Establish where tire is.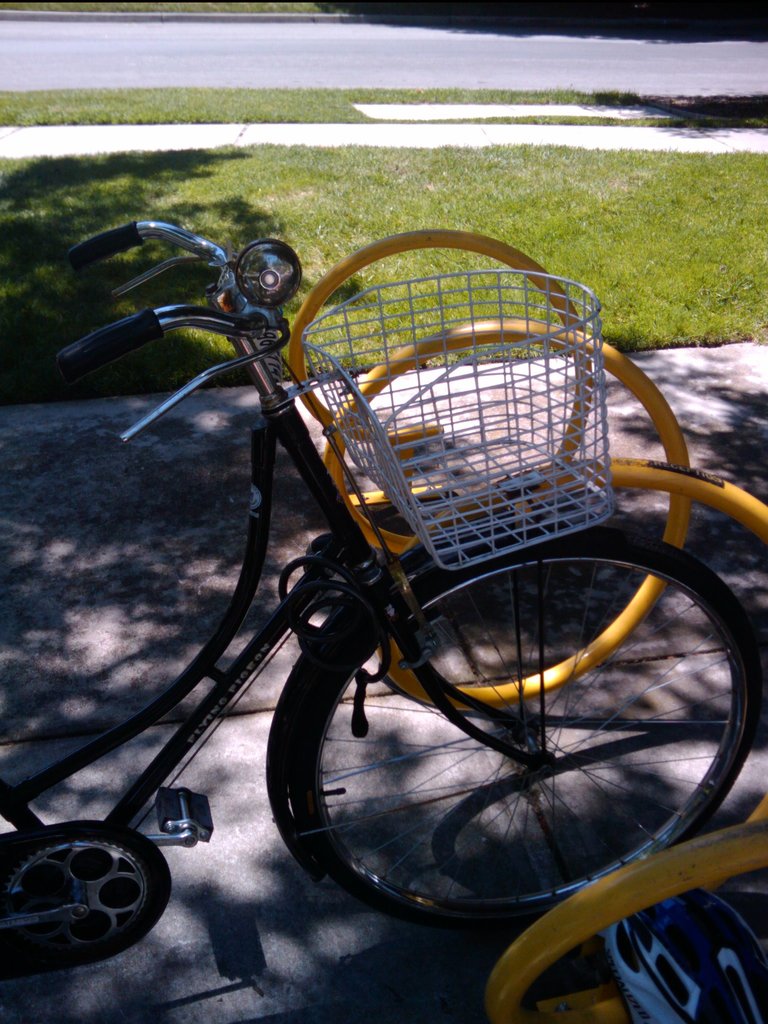
Established at [x1=286, y1=536, x2=739, y2=927].
